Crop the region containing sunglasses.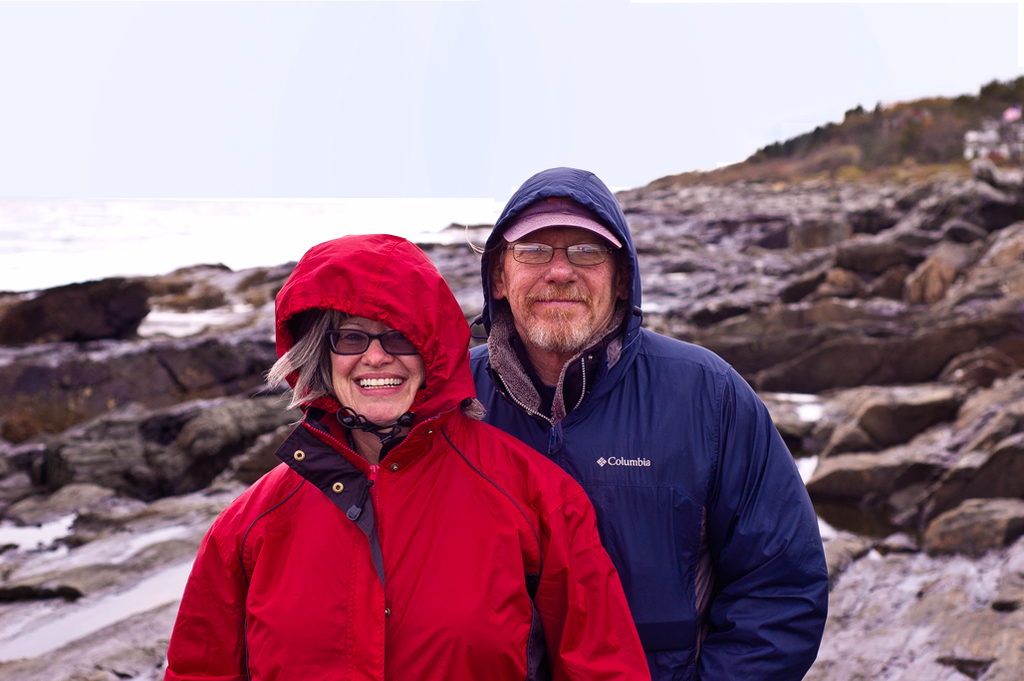
Crop region: rect(507, 239, 604, 268).
